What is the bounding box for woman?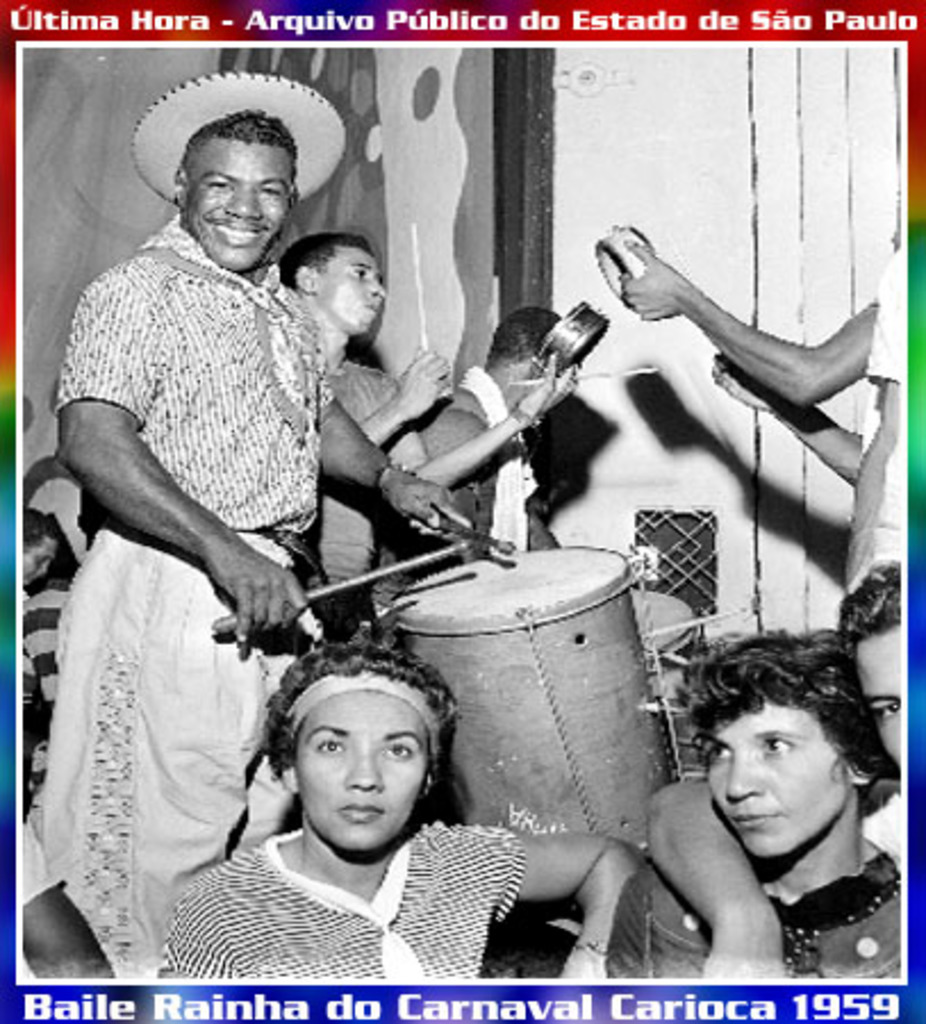
select_region(605, 605, 917, 978).
